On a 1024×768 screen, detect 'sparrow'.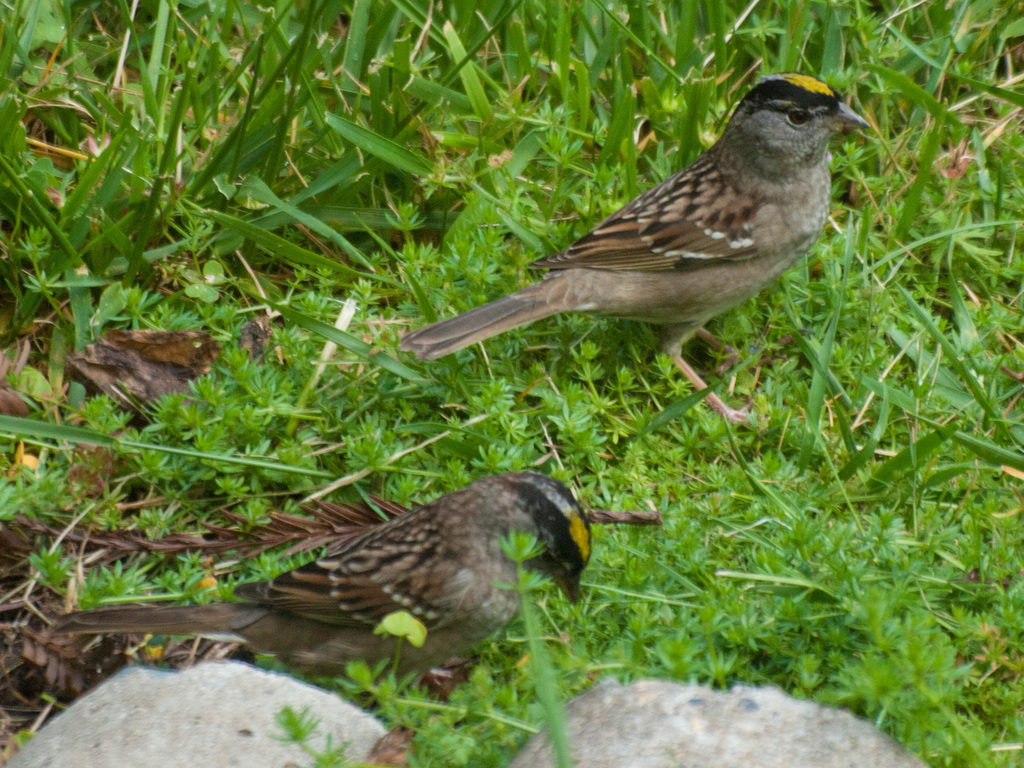
(x1=390, y1=72, x2=876, y2=425).
